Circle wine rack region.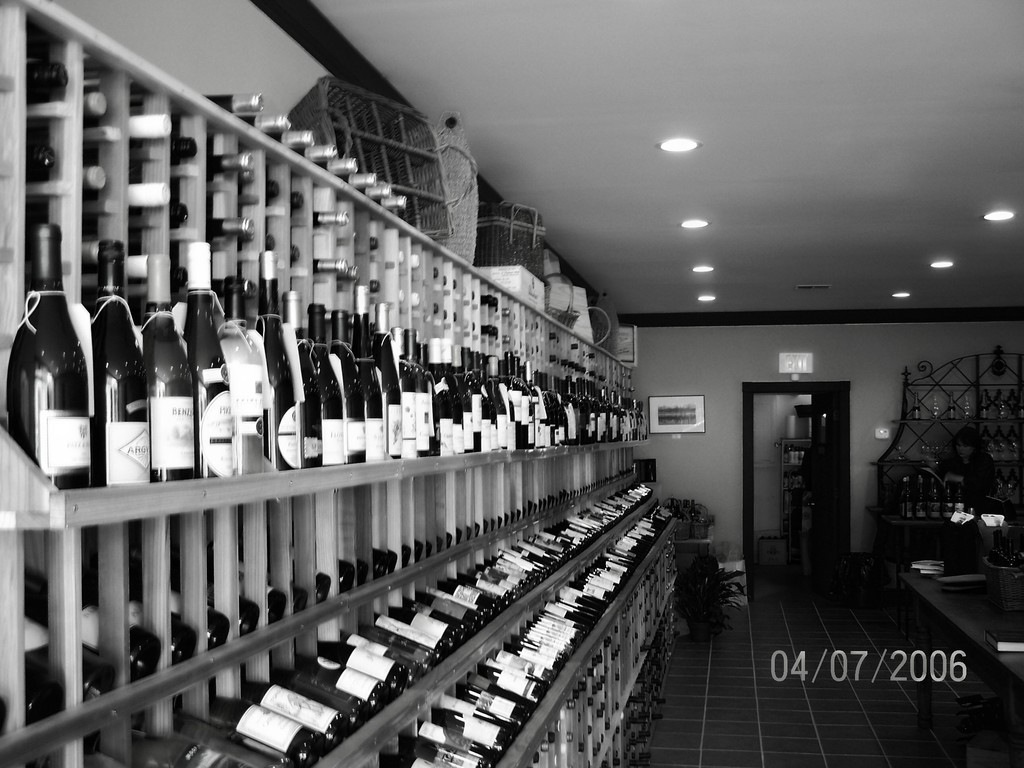
Region: select_region(0, 0, 680, 767).
